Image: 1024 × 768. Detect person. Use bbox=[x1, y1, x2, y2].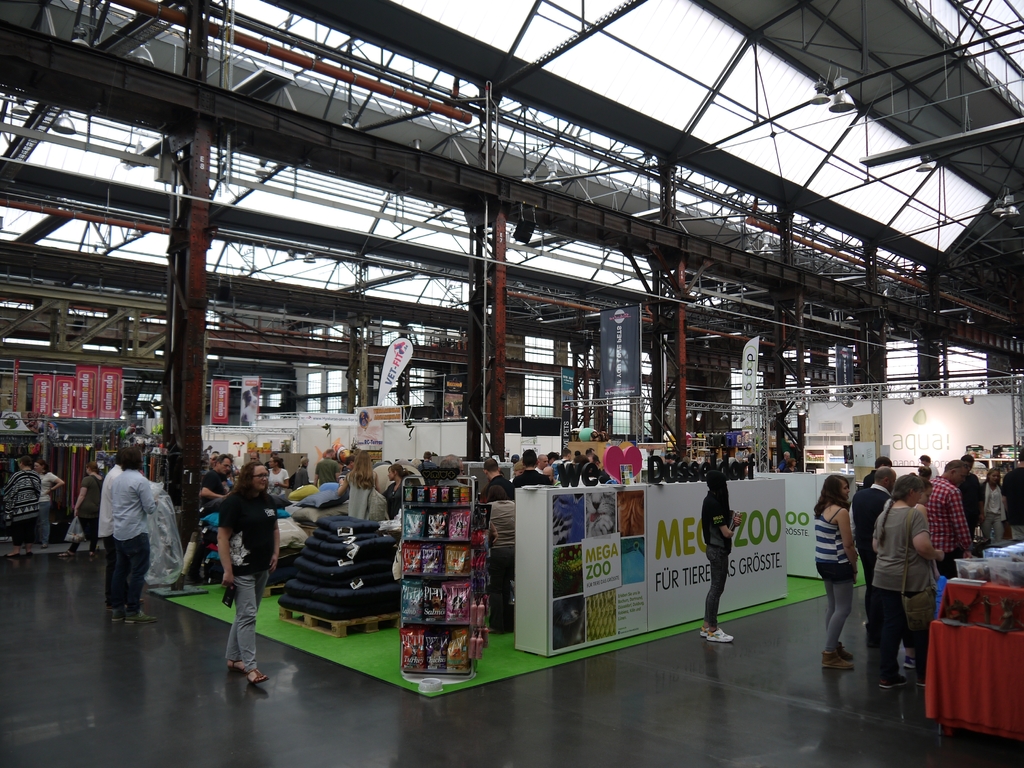
bbox=[337, 449, 379, 523].
